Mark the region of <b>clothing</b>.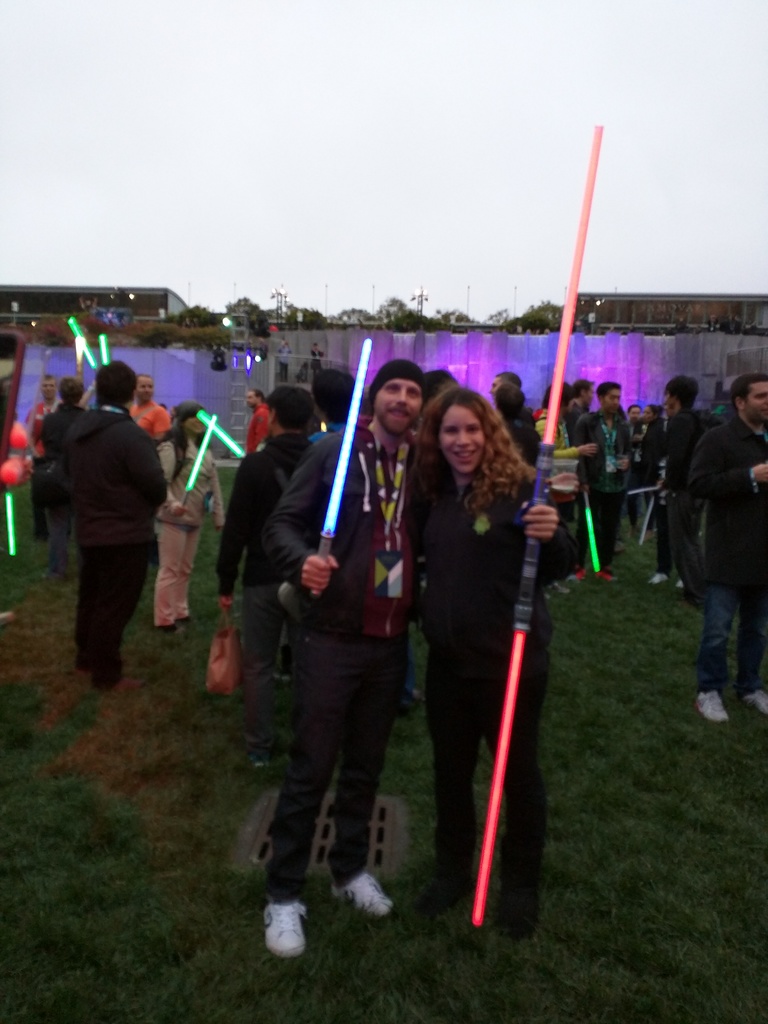
Region: rect(582, 409, 629, 563).
